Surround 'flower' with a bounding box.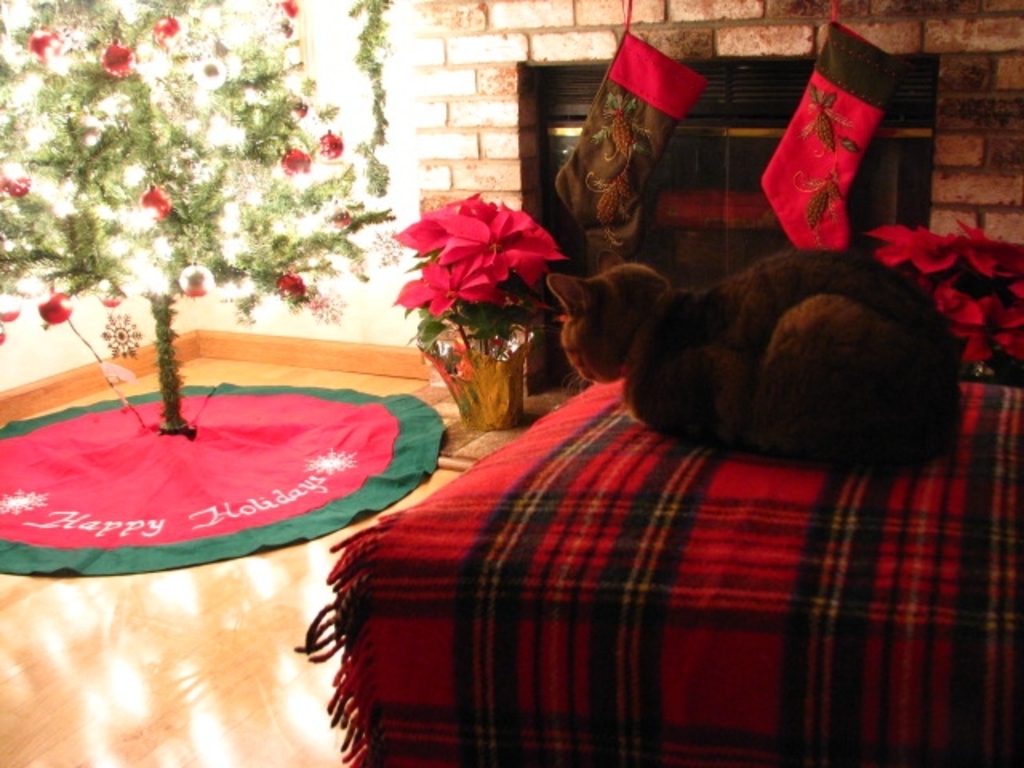
318,134,347,165.
